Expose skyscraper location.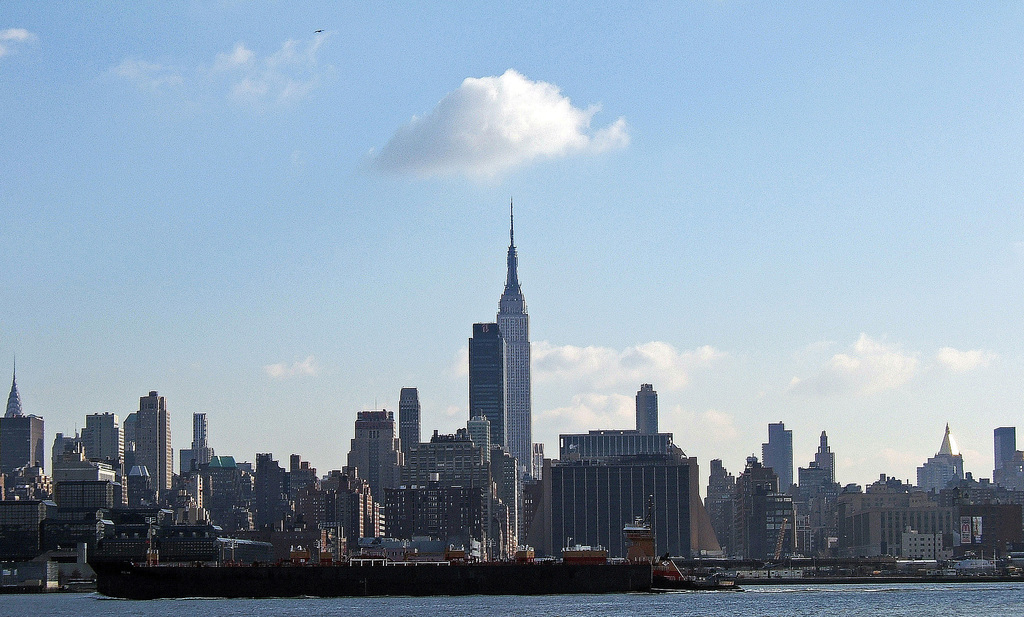
Exposed at select_region(175, 410, 213, 471).
